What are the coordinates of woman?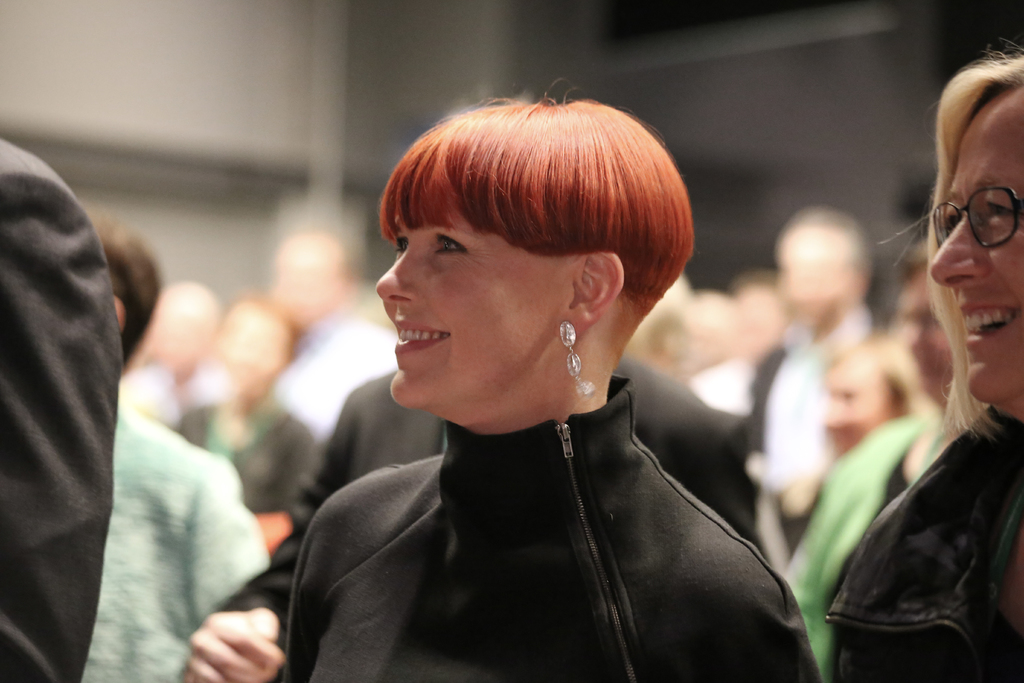
814 59 1023 682.
